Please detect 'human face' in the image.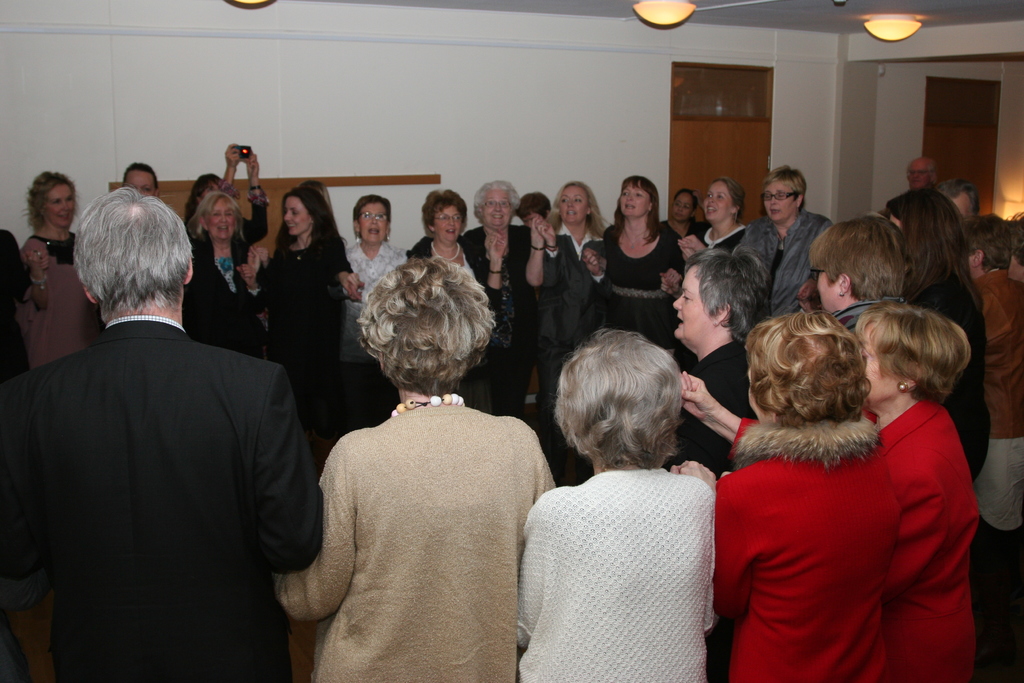
361/202/387/244.
